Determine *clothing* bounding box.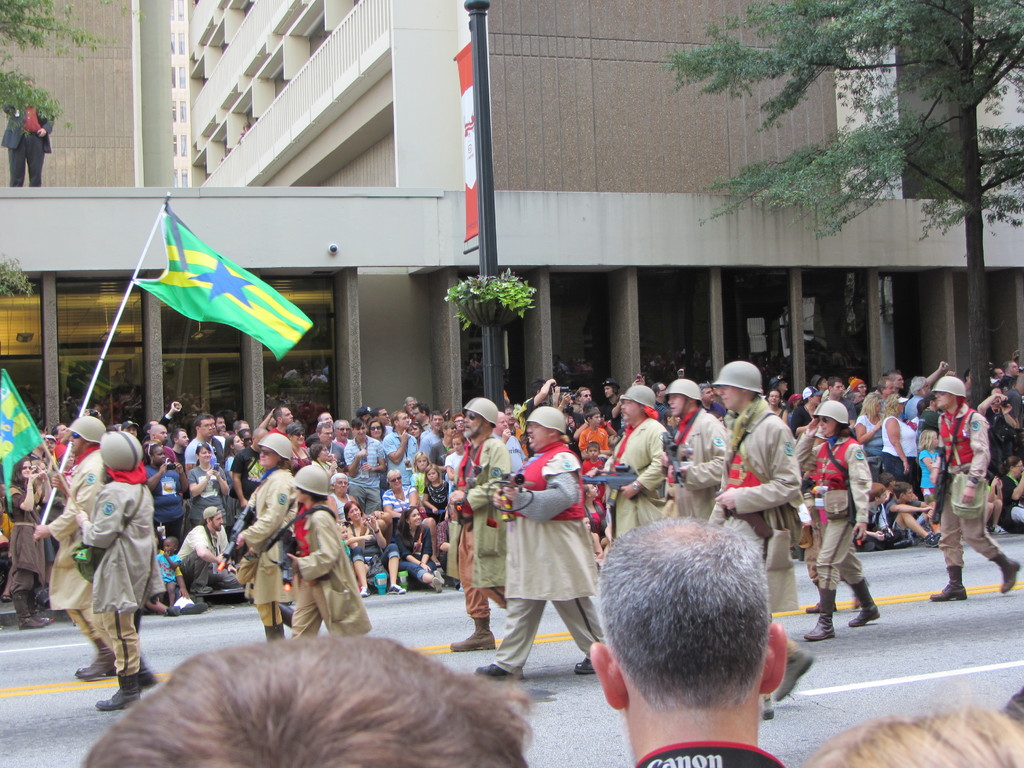
Determined: bbox=(803, 426, 869, 604).
